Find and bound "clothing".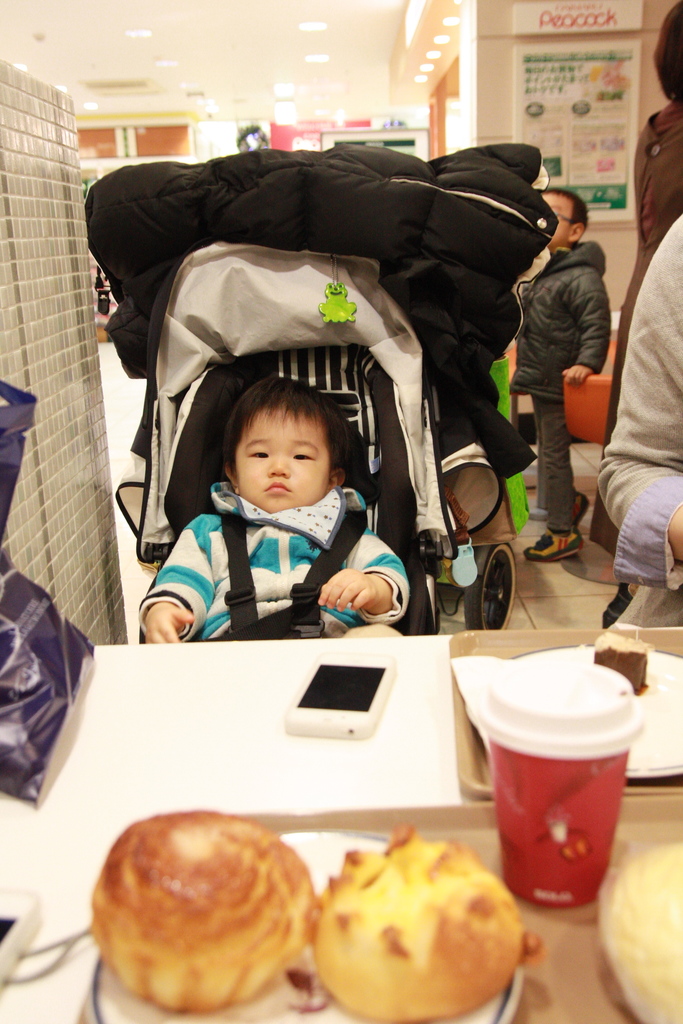
Bound: {"left": 597, "top": 214, "right": 682, "bottom": 627}.
